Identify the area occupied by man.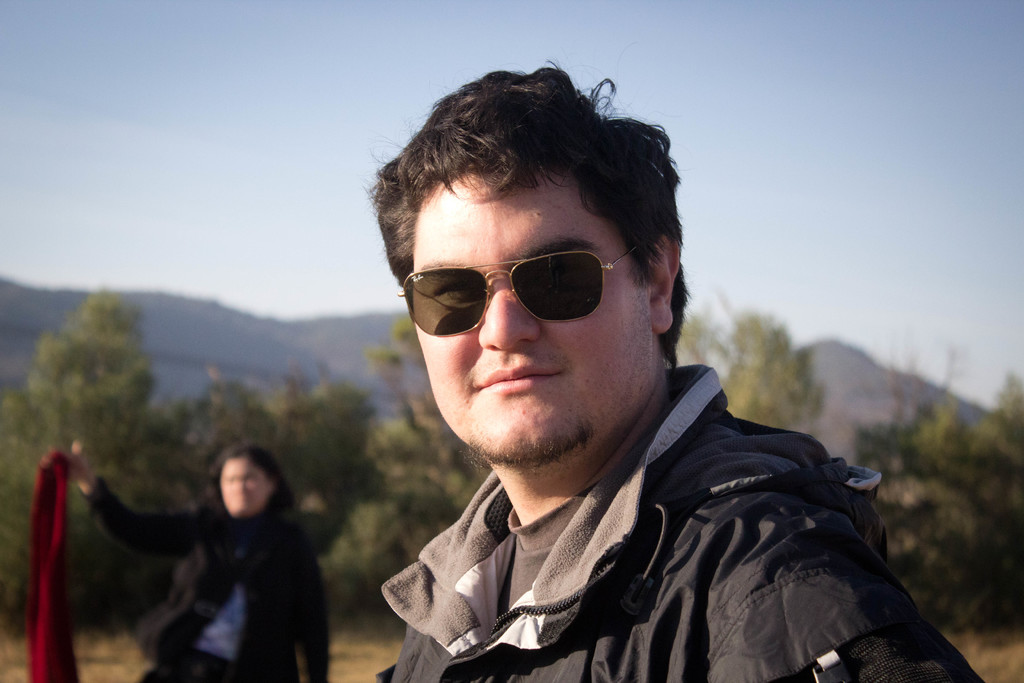
Area: (314,194,942,677).
